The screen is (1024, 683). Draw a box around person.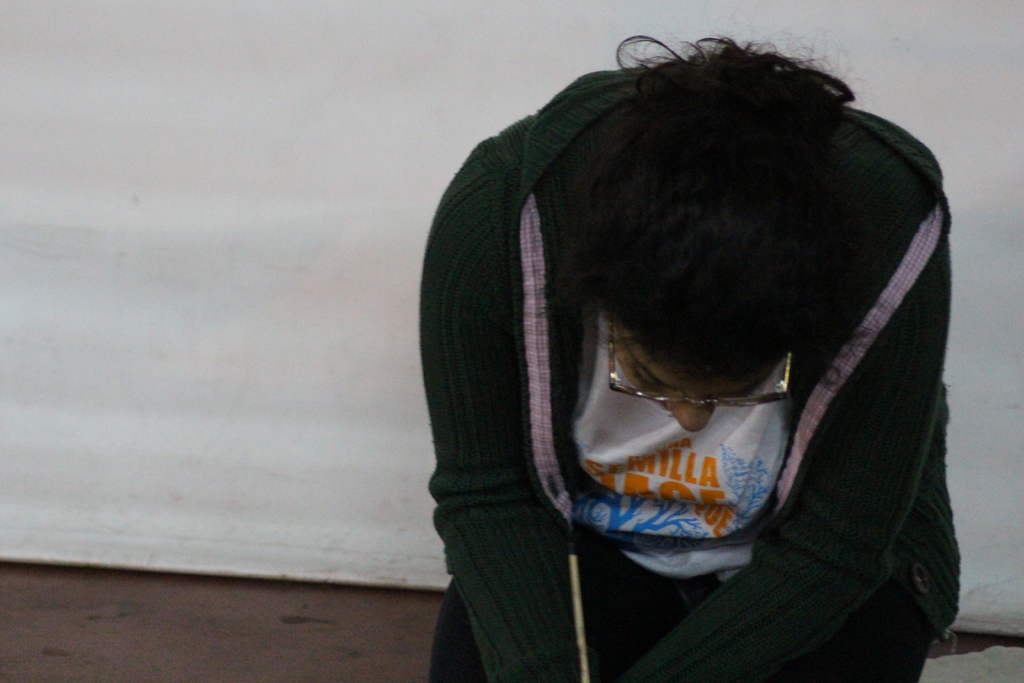
(419, 26, 963, 682).
